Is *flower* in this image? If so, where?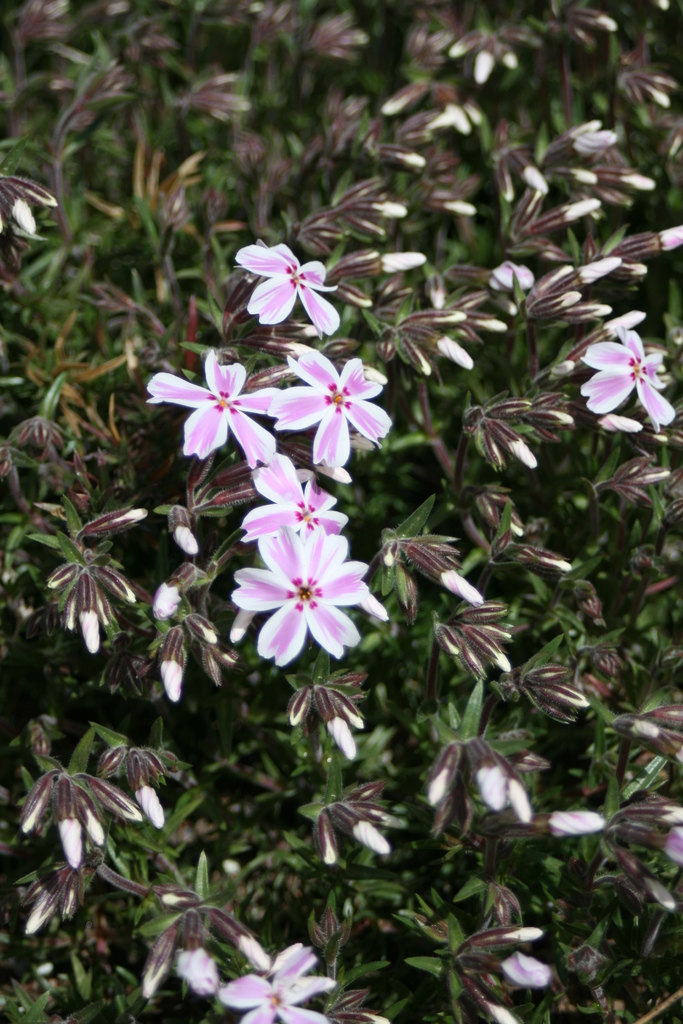
Yes, at <box>229,524,370,665</box>.
